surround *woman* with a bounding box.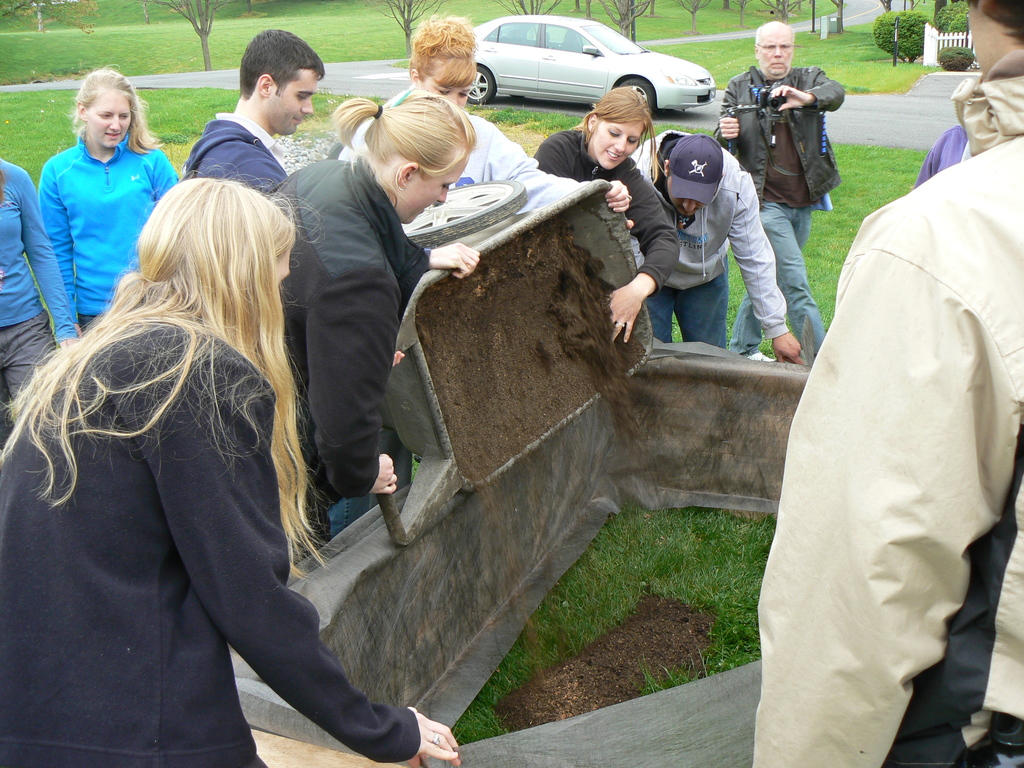
rect(536, 86, 682, 346).
